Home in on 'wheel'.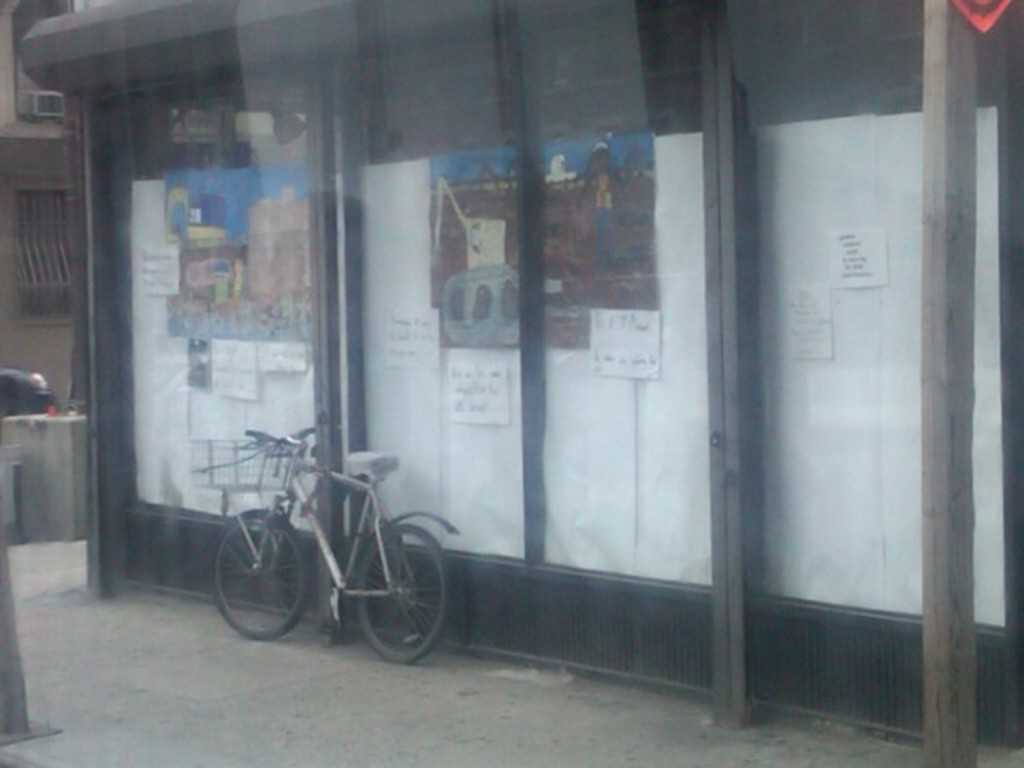
Homed in at detection(208, 510, 314, 642).
